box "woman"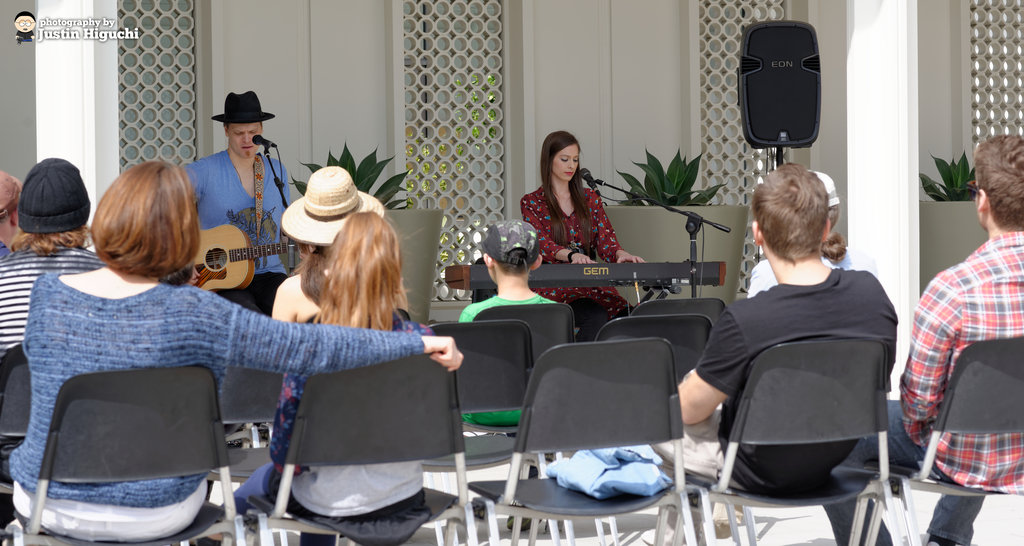
(268, 173, 406, 328)
